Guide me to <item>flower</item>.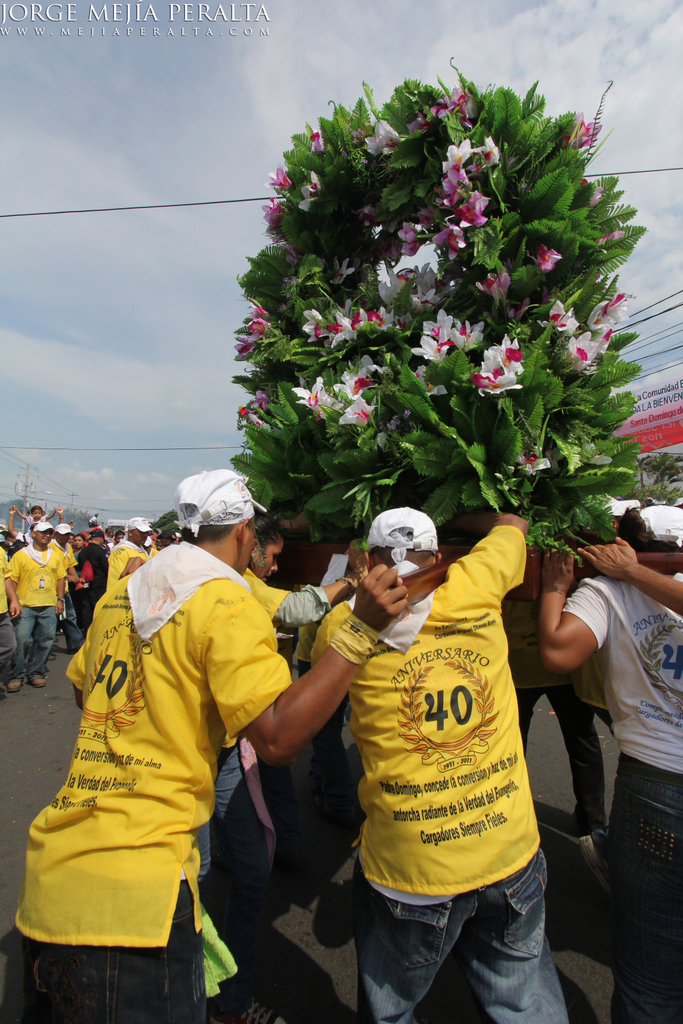
Guidance: region(577, 440, 609, 470).
